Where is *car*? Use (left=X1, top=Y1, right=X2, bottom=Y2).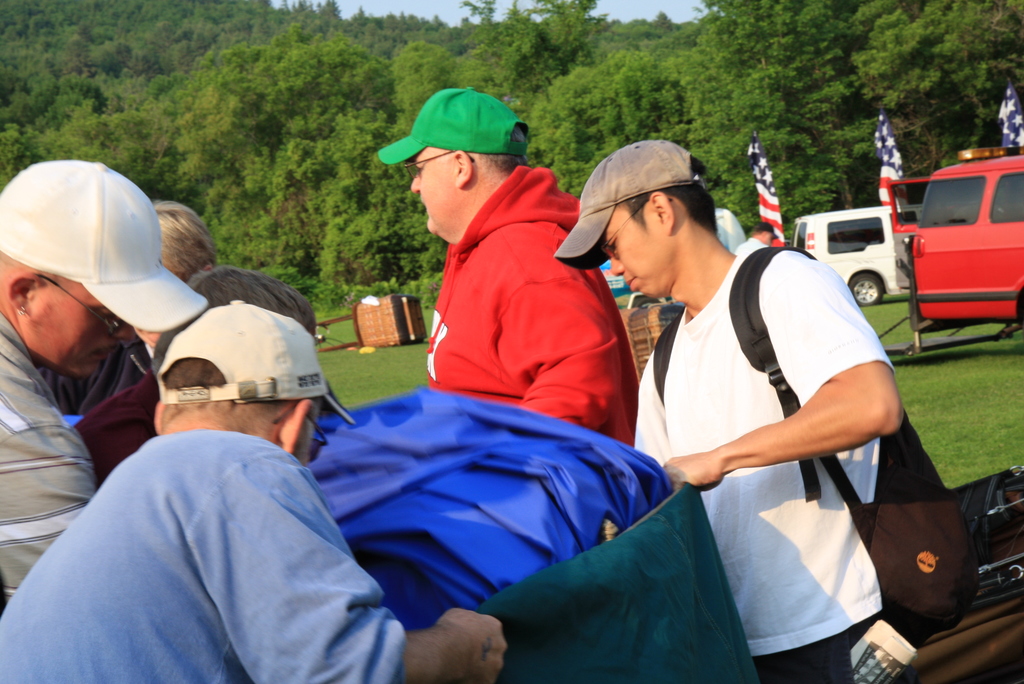
(left=784, top=204, right=910, bottom=304).
